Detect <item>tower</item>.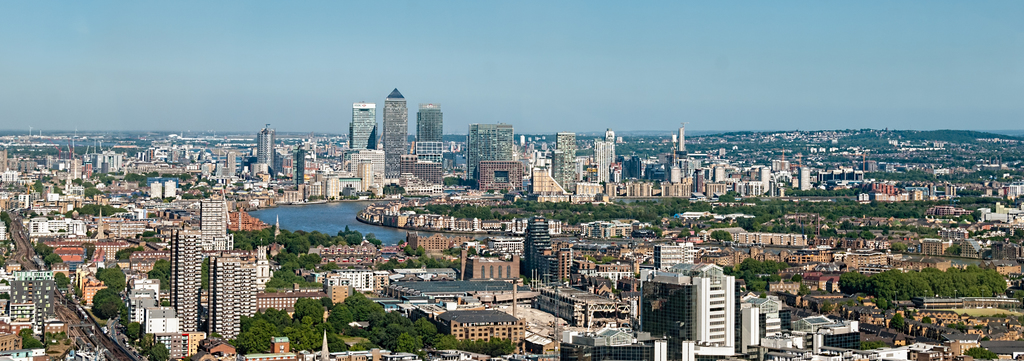
Detected at 383 88 408 155.
